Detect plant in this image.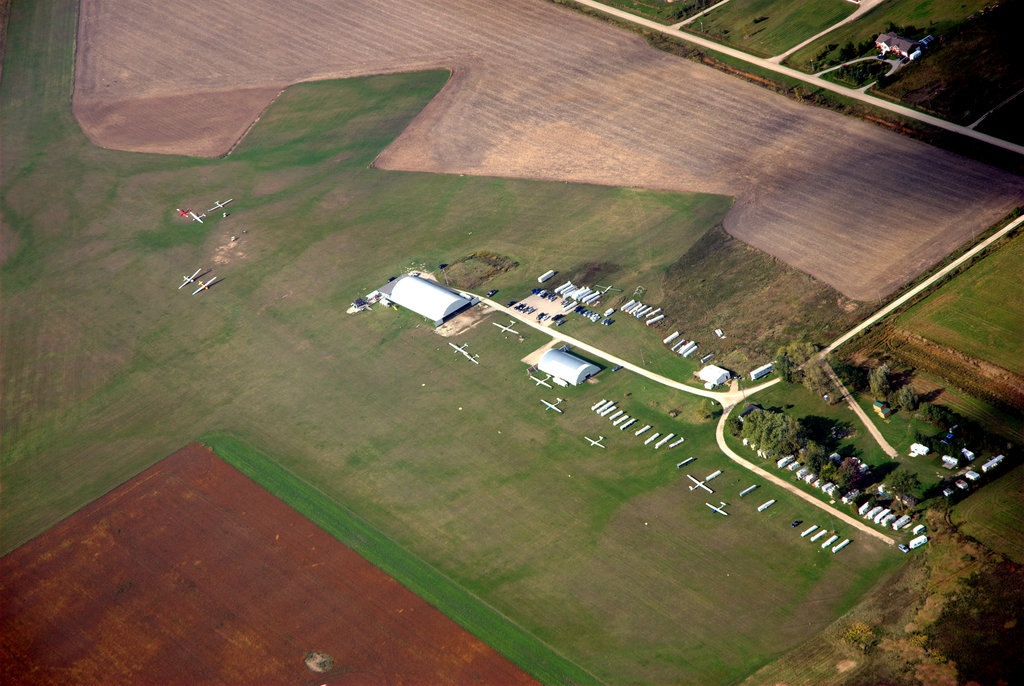
Detection: bbox(863, 362, 893, 395).
